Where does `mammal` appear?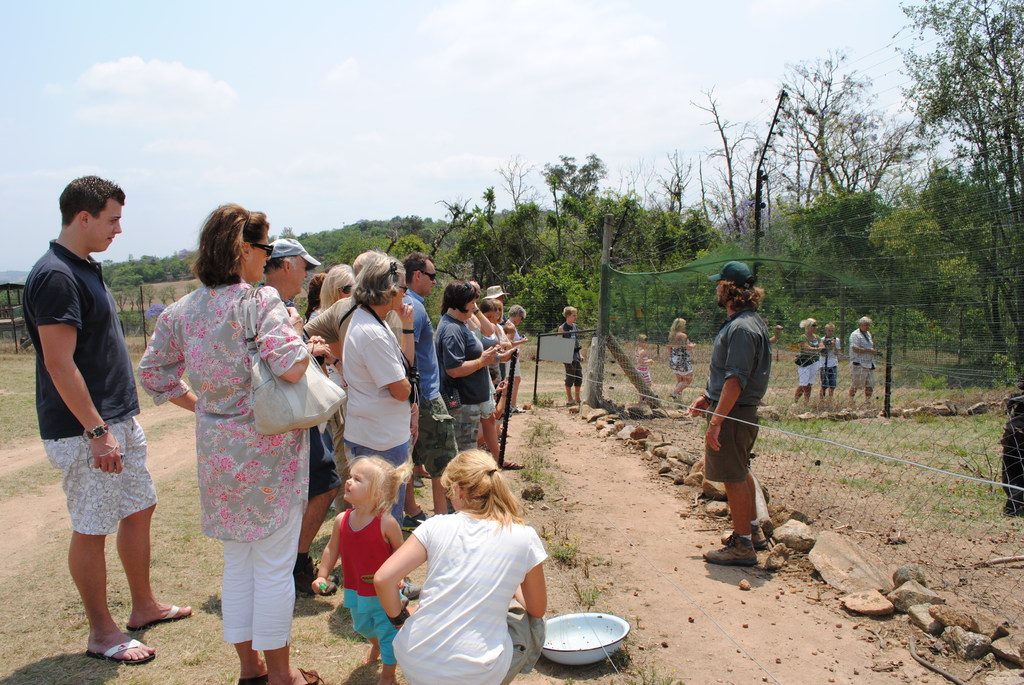
Appears at BBox(637, 330, 656, 397).
